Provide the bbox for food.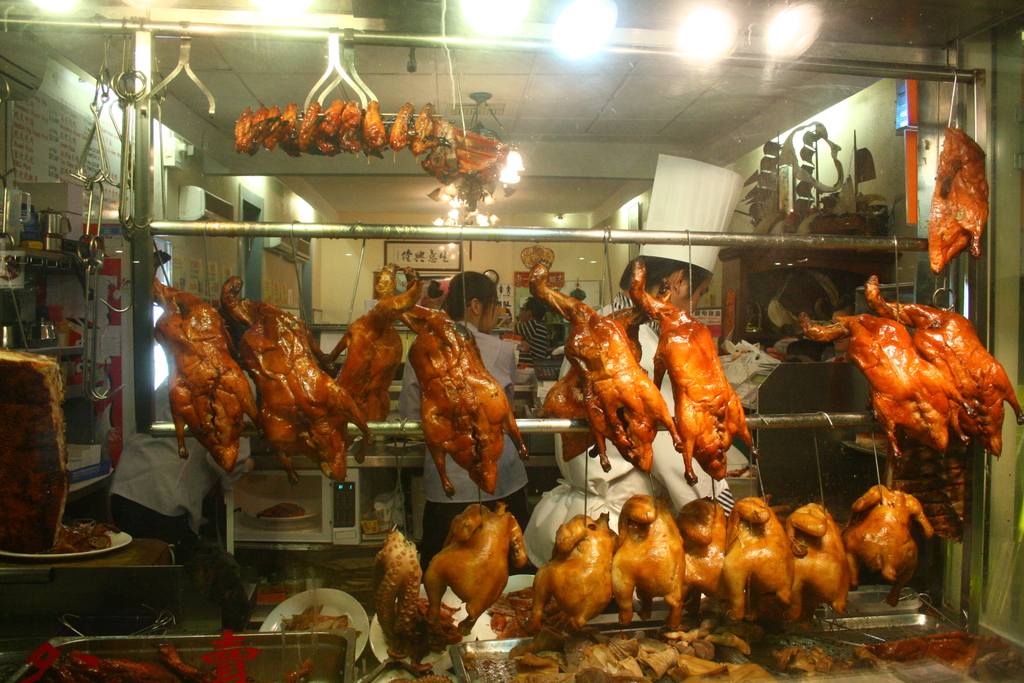
(925,124,975,270).
